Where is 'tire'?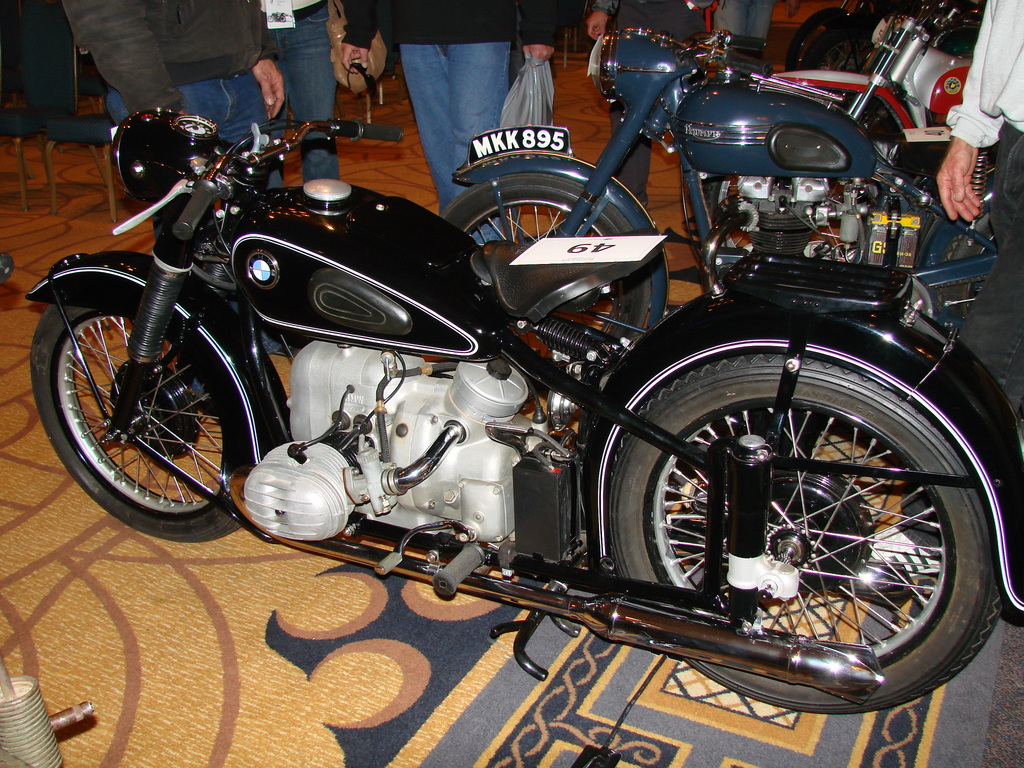
(43, 282, 253, 541).
